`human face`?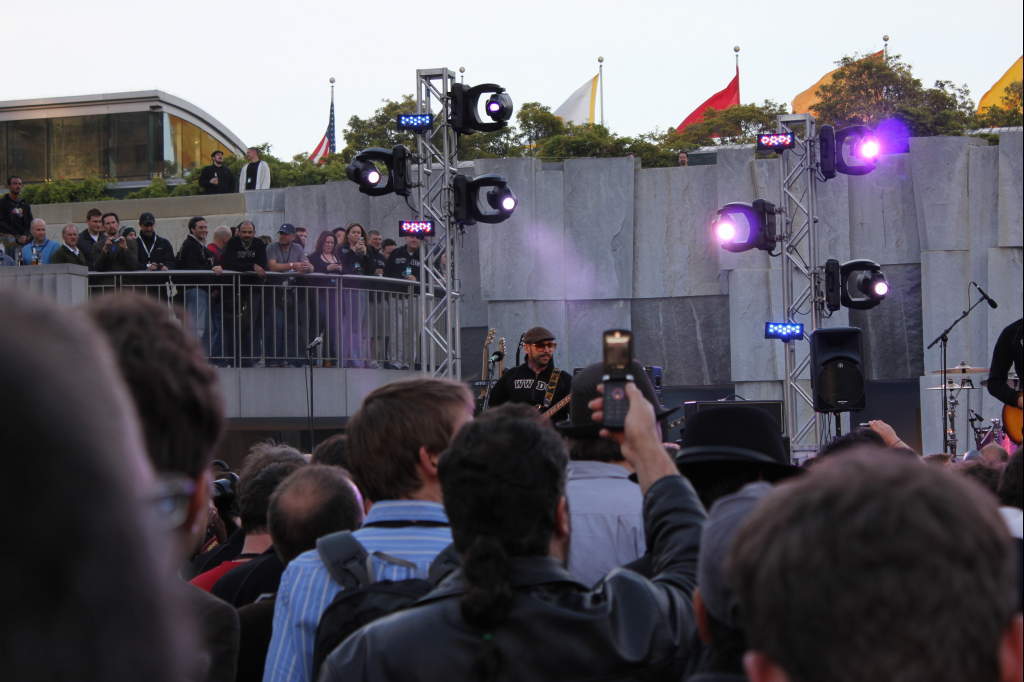
10:179:20:192
